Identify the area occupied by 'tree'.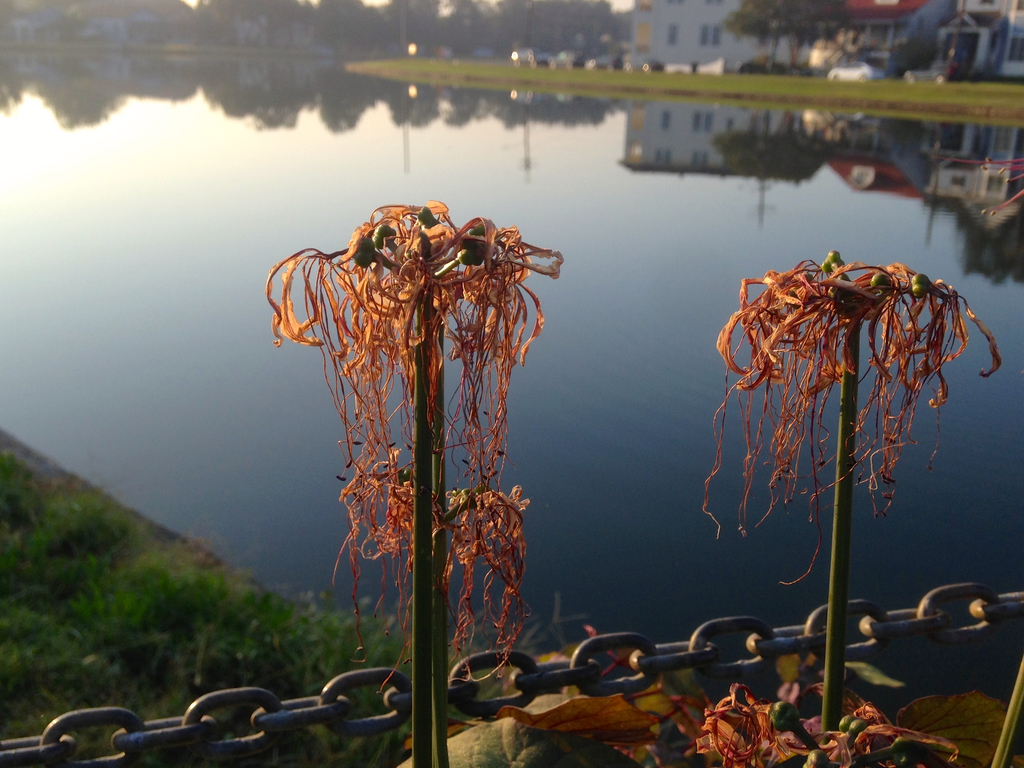
Area: 726/0/849/67.
